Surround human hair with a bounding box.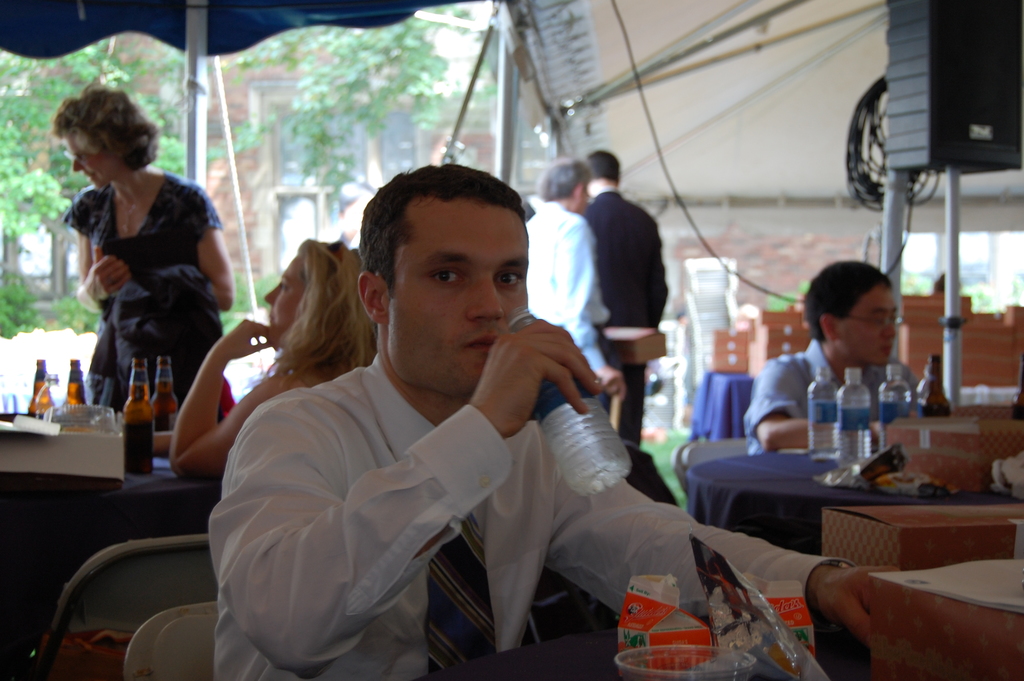
pyautogui.locateOnScreen(357, 161, 529, 336).
